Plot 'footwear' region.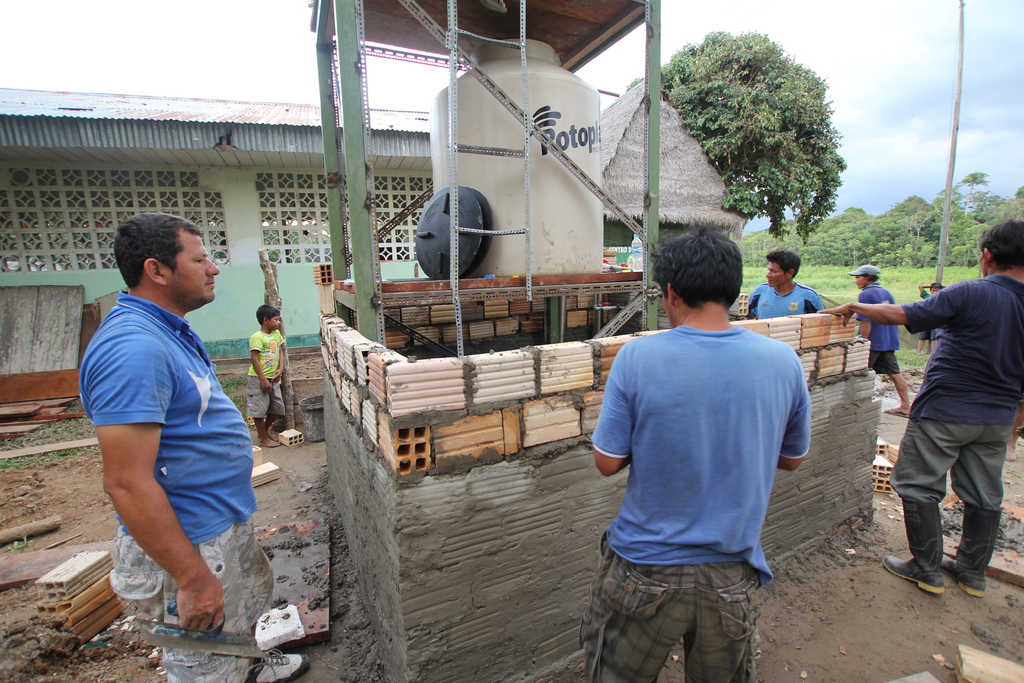
Plotted at left=879, top=397, right=918, bottom=424.
